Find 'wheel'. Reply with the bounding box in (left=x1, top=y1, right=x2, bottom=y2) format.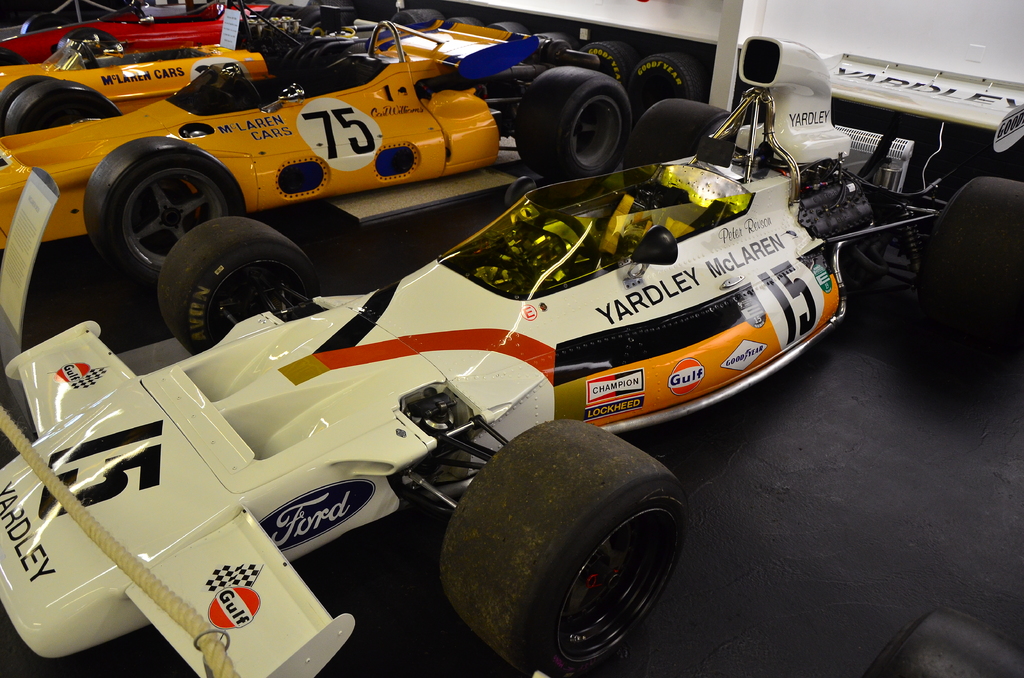
(left=21, top=10, right=68, bottom=33).
